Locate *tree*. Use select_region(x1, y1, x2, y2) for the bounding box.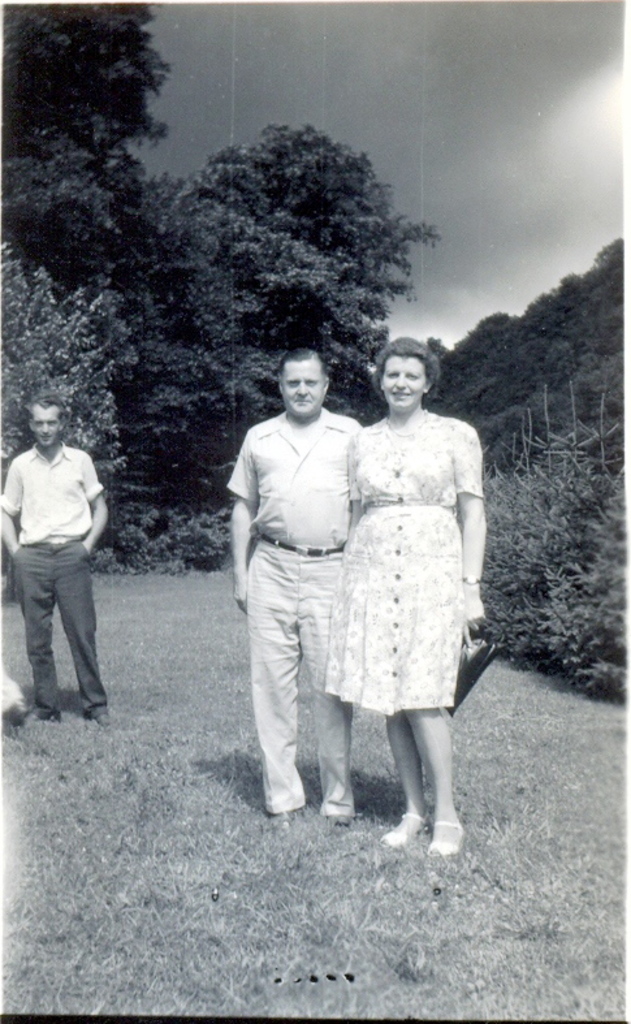
select_region(466, 388, 630, 705).
